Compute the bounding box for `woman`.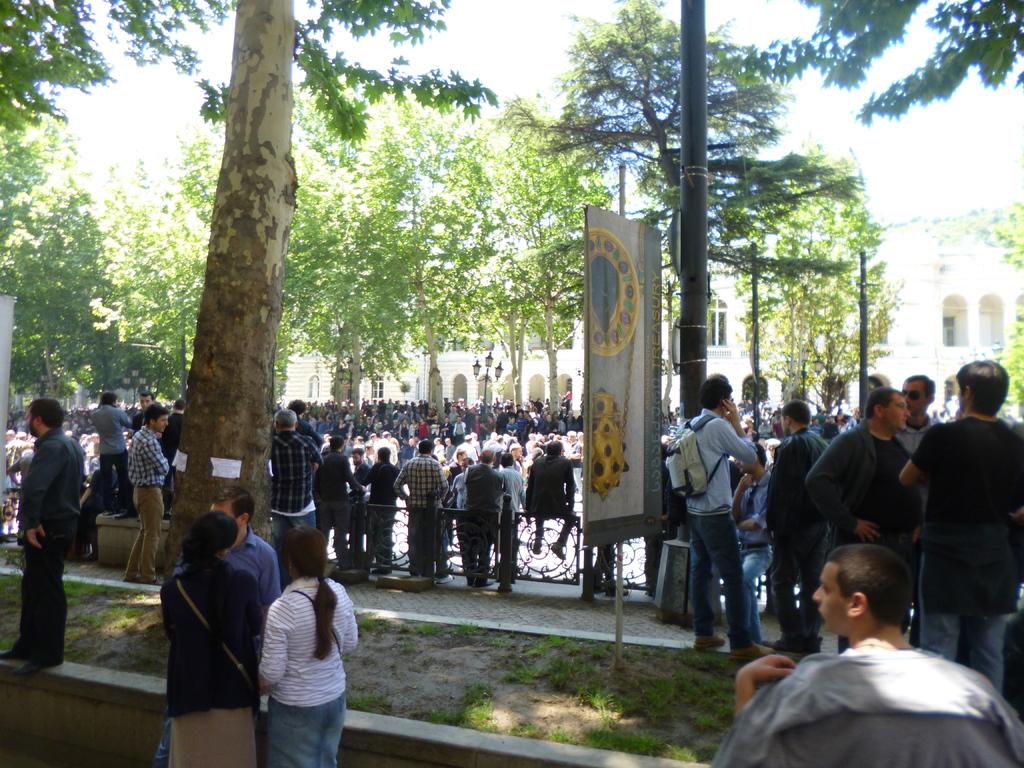
248:516:351:767.
